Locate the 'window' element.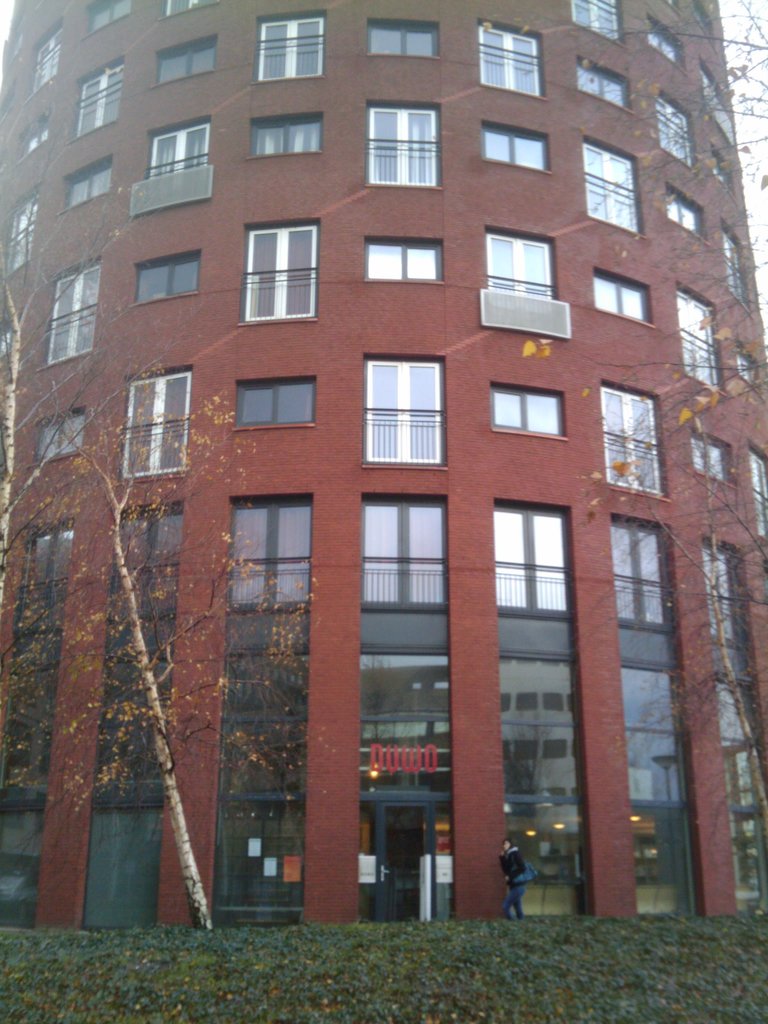
Element bbox: [705, 547, 744, 636].
